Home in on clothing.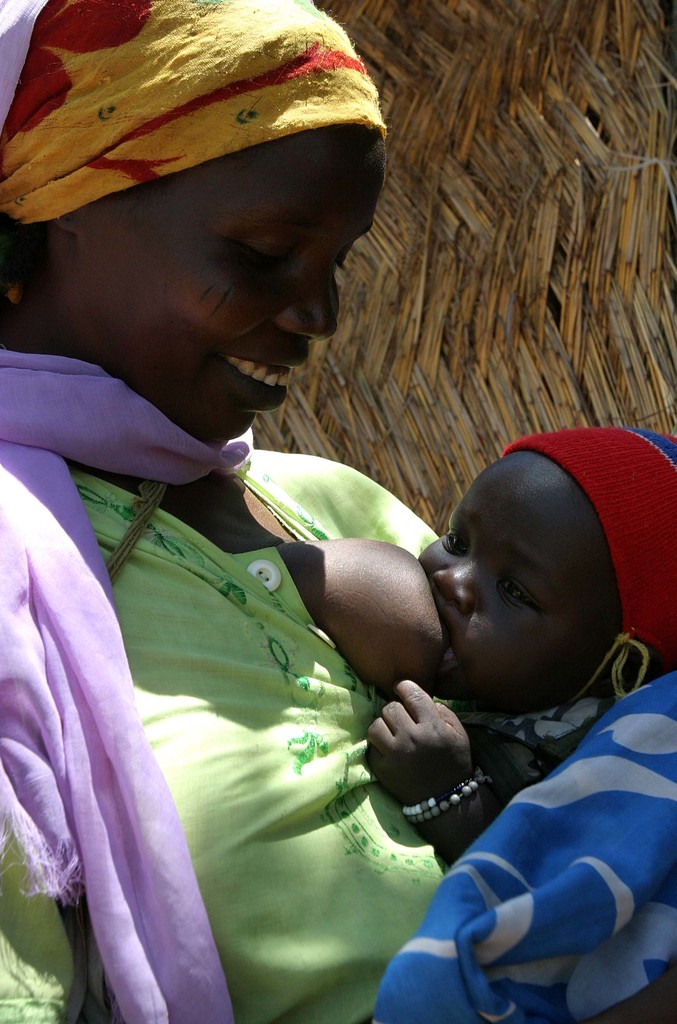
Homed in at <box>0,0,398,232</box>.
